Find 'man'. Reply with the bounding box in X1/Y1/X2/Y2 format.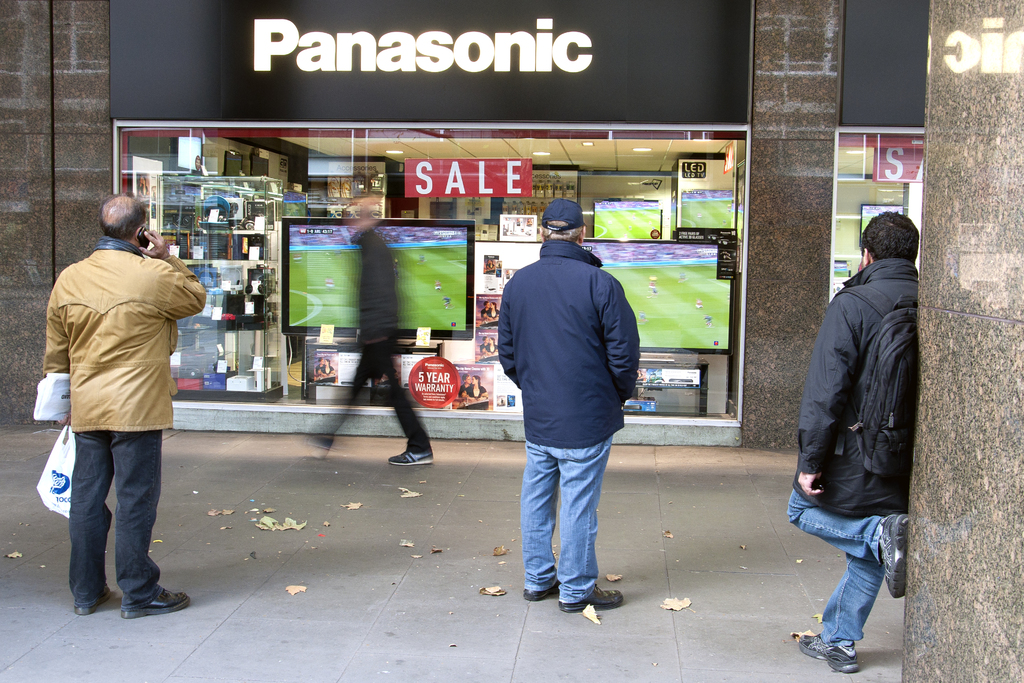
36/188/196/617.
